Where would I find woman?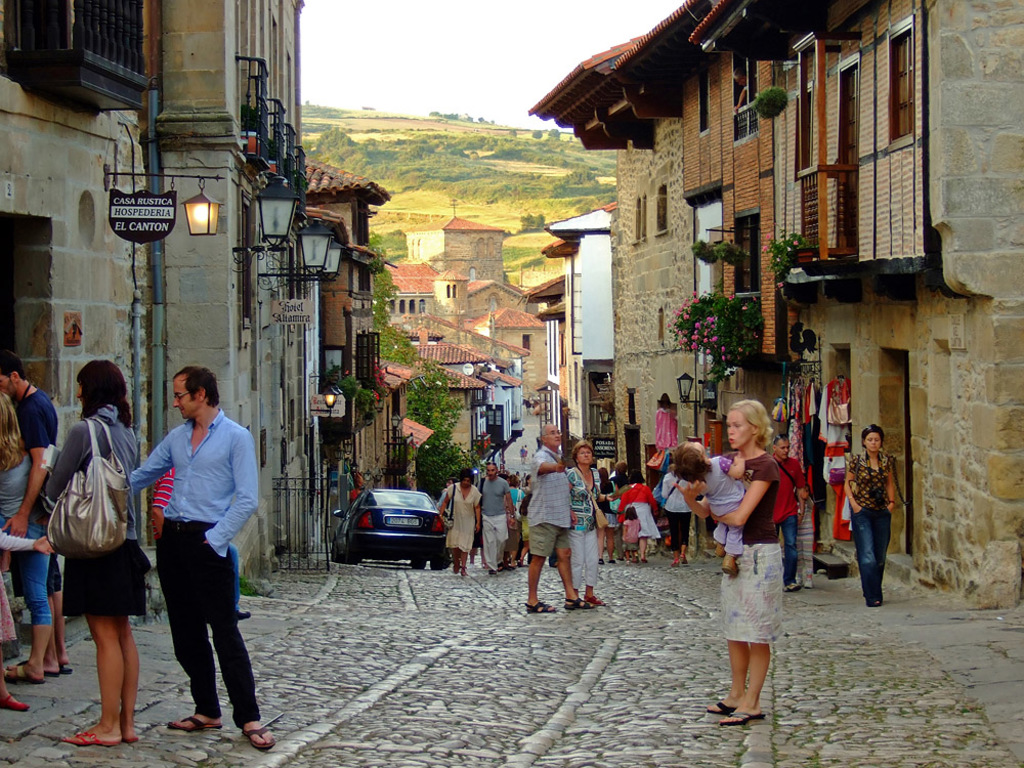
At 670/392/775/723.
